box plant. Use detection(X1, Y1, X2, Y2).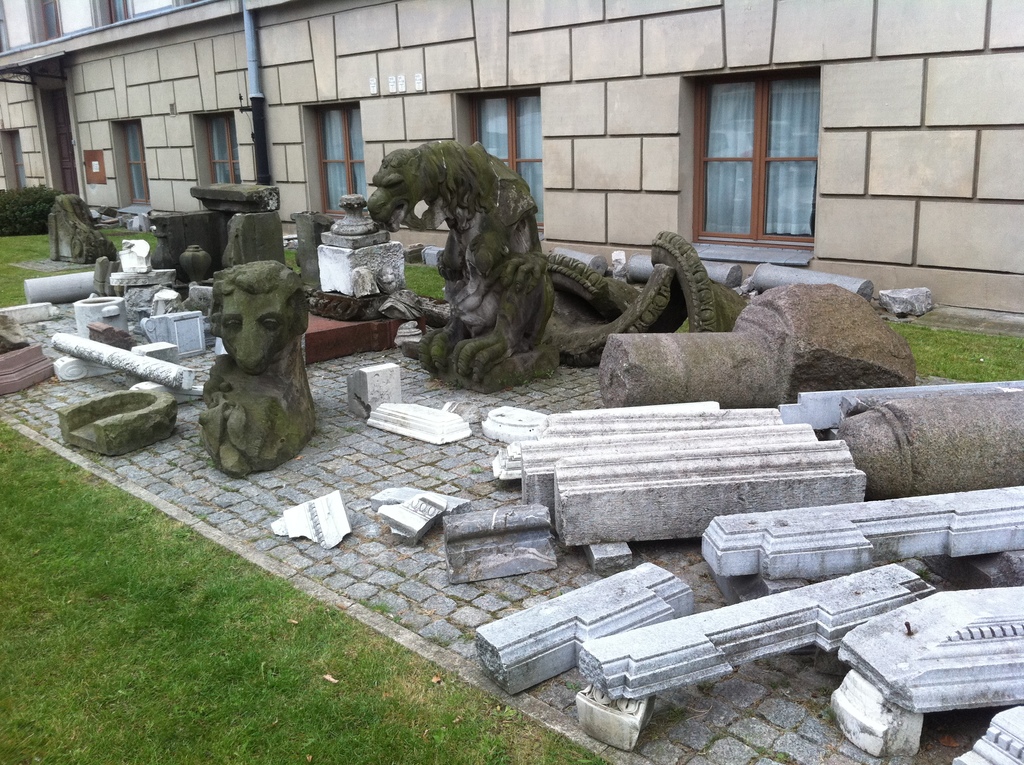
detection(814, 682, 836, 698).
